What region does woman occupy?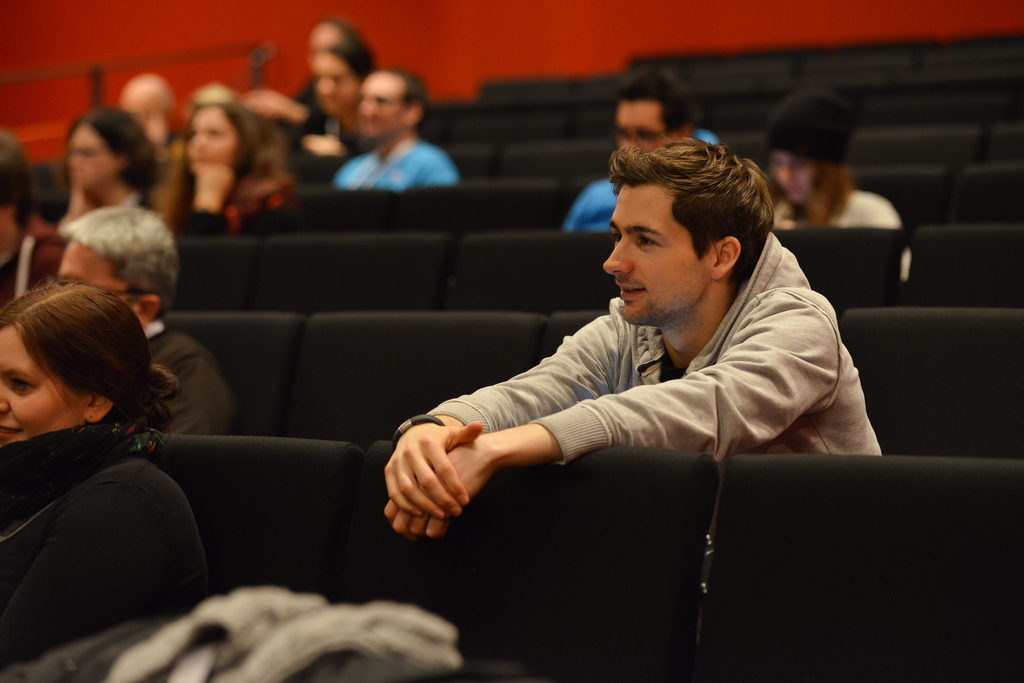
[0,281,209,674].
